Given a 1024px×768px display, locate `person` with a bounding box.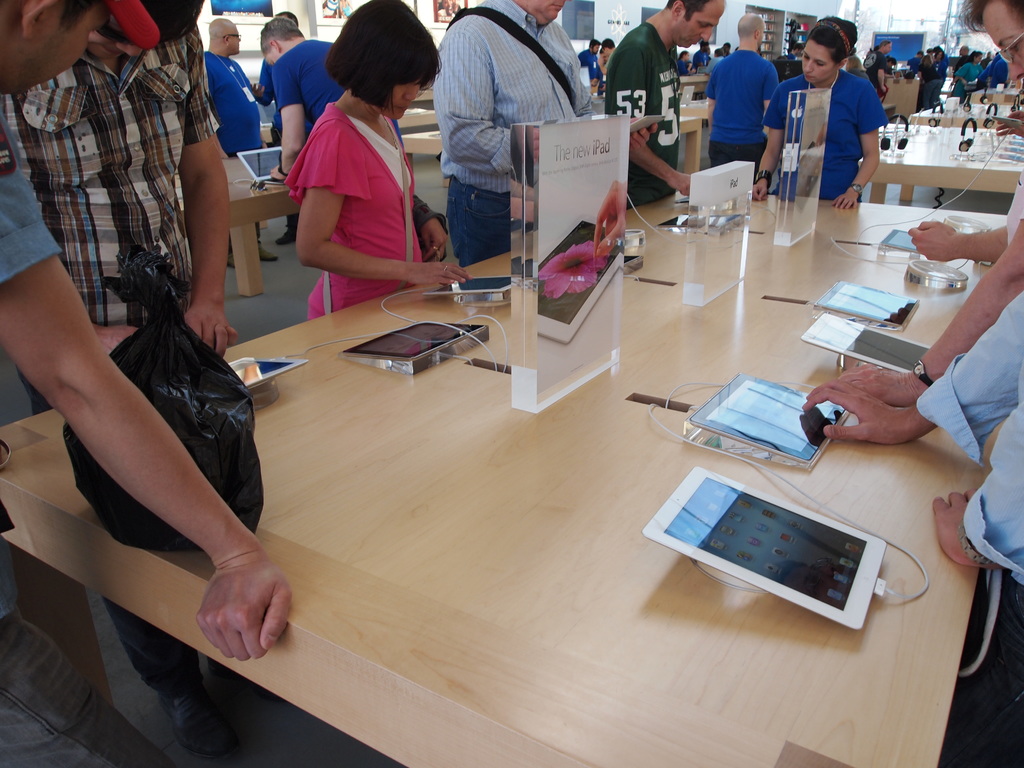
Located: BBox(0, 0, 297, 668).
